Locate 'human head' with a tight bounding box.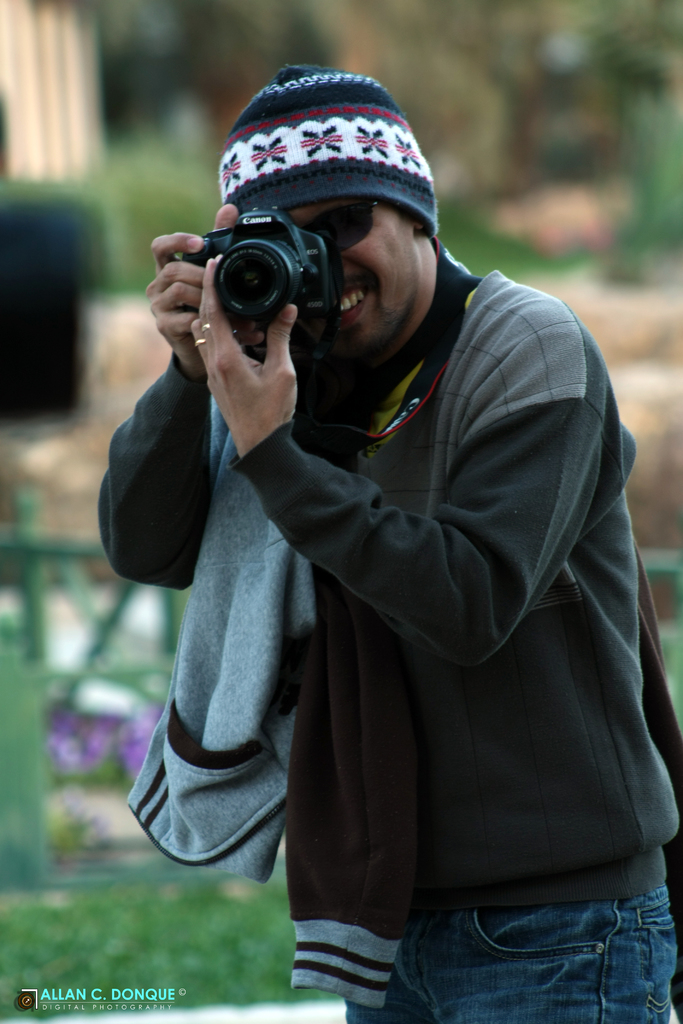
l=195, t=97, r=443, b=394.
